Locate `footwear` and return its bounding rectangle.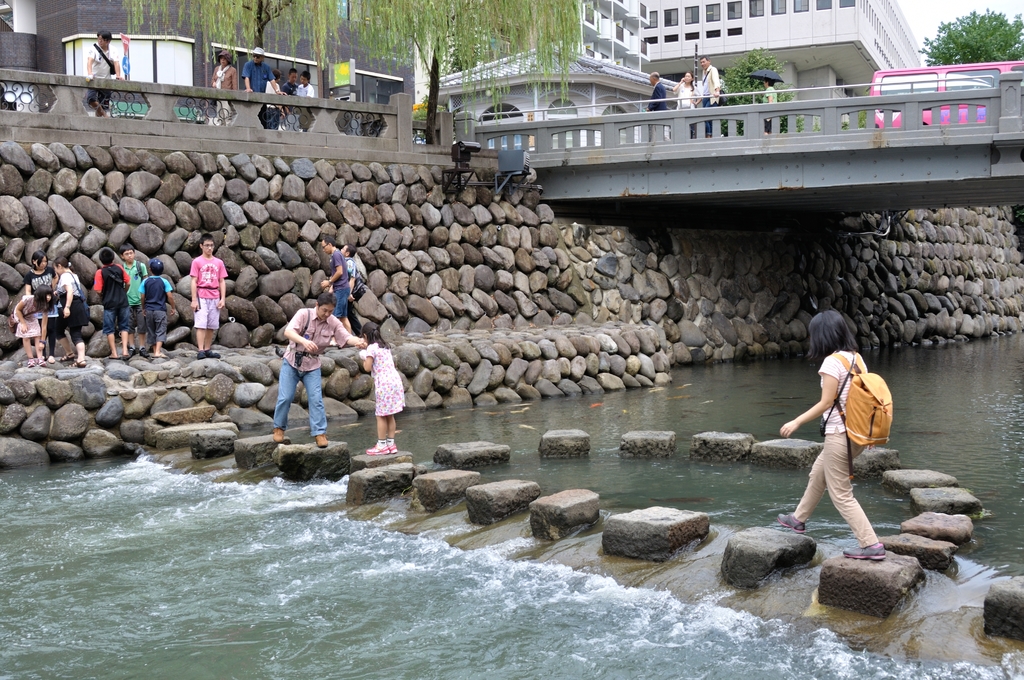
detection(778, 512, 807, 531).
